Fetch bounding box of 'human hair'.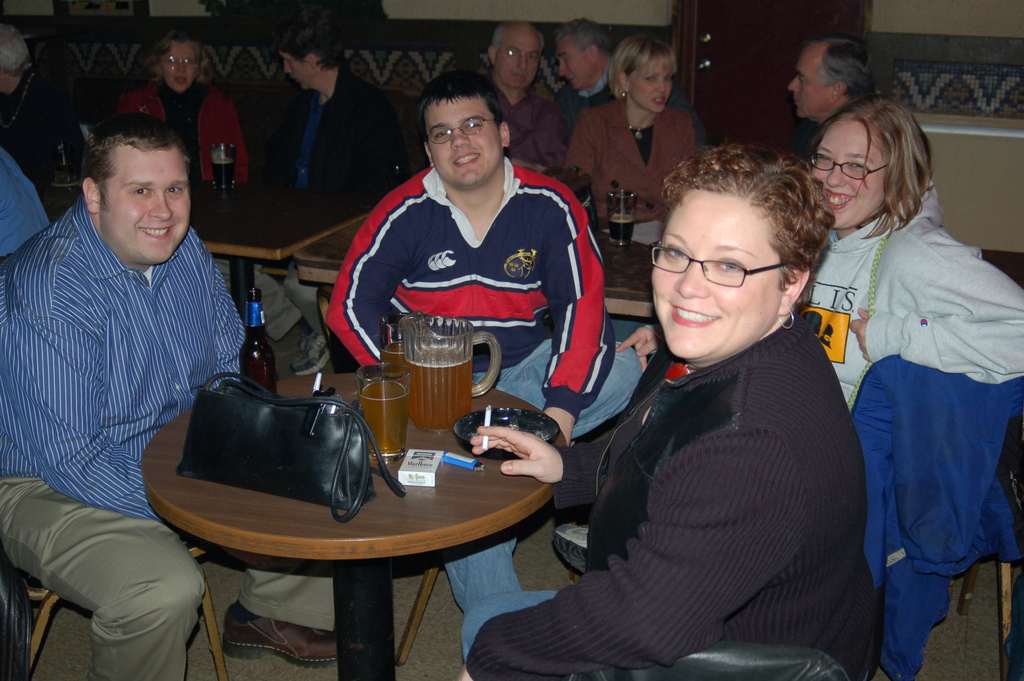
Bbox: region(653, 140, 828, 291).
